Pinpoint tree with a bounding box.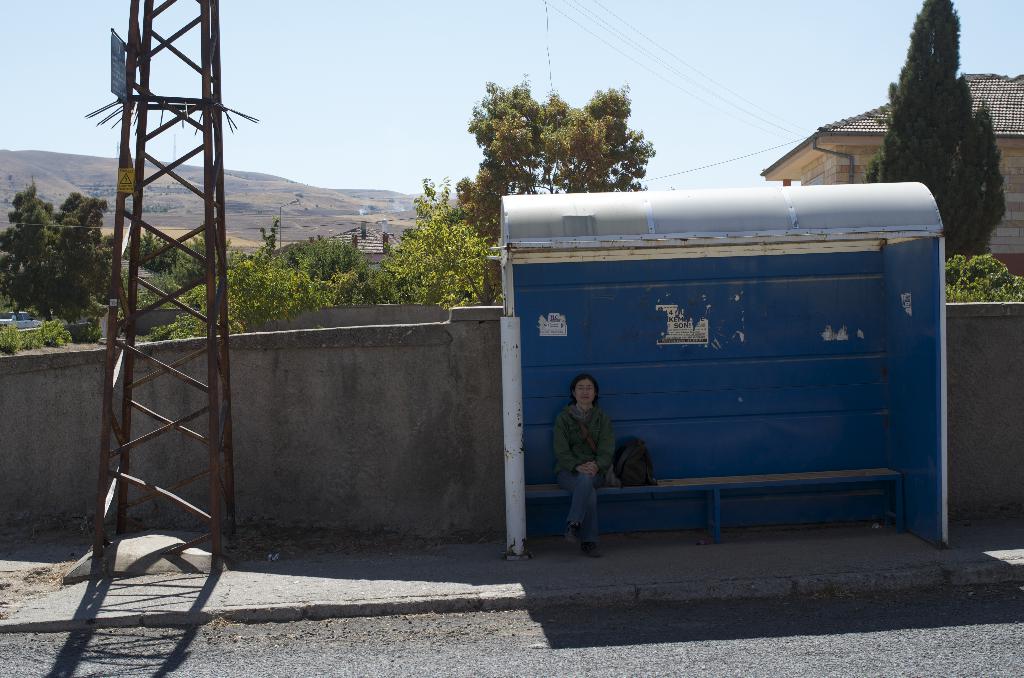
box(460, 76, 656, 248).
